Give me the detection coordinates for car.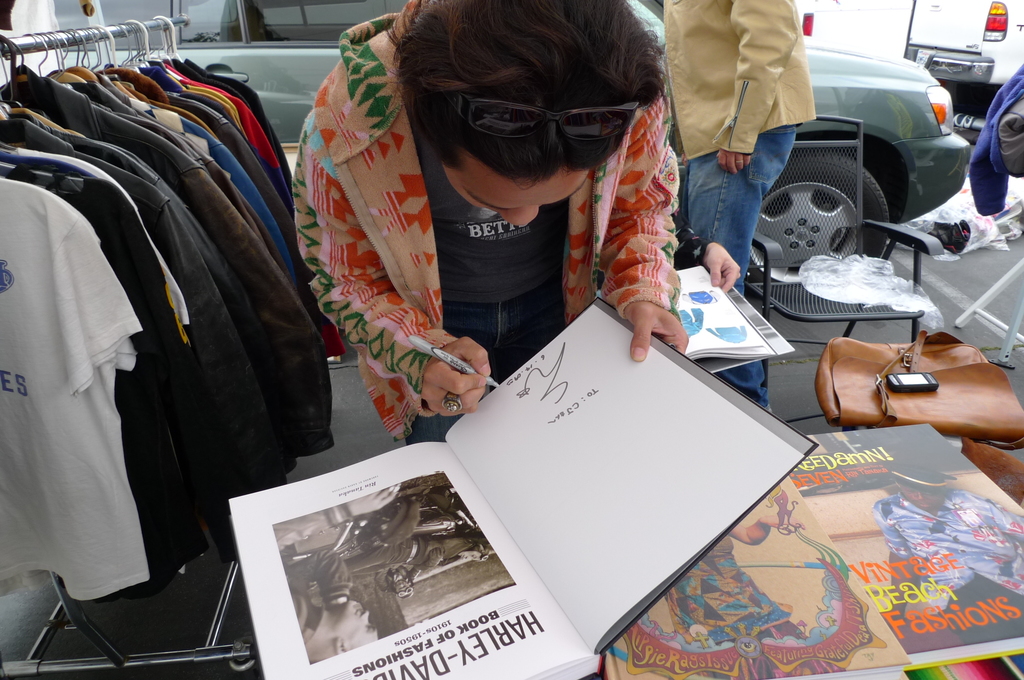
pyautogui.locateOnScreen(10, 0, 973, 298).
